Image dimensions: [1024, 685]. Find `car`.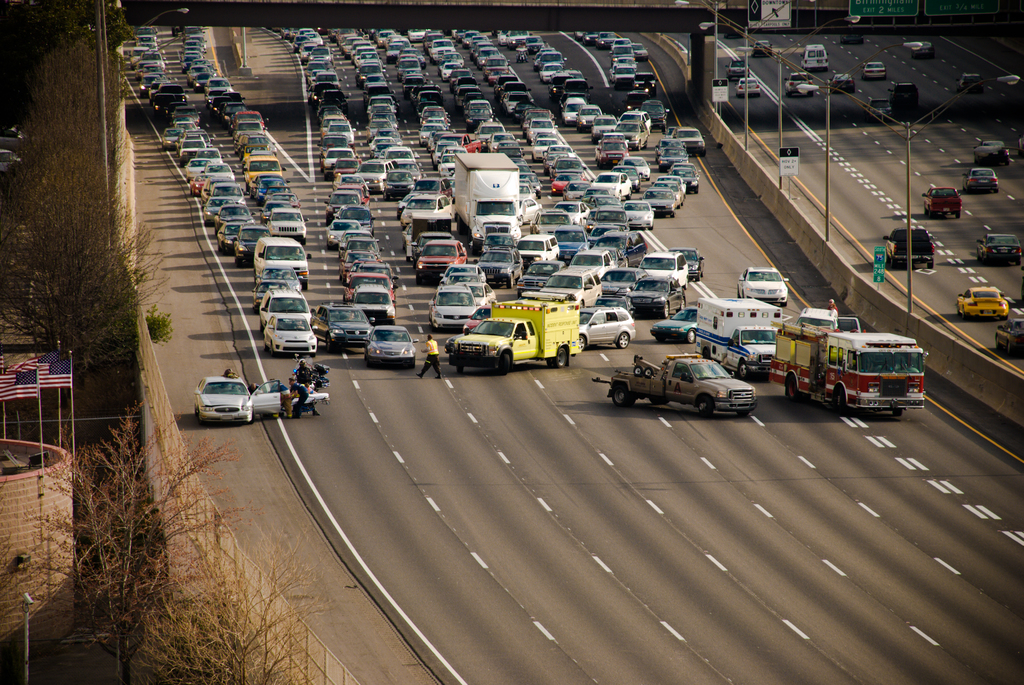
{"x1": 740, "y1": 82, "x2": 762, "y2": 95}.
